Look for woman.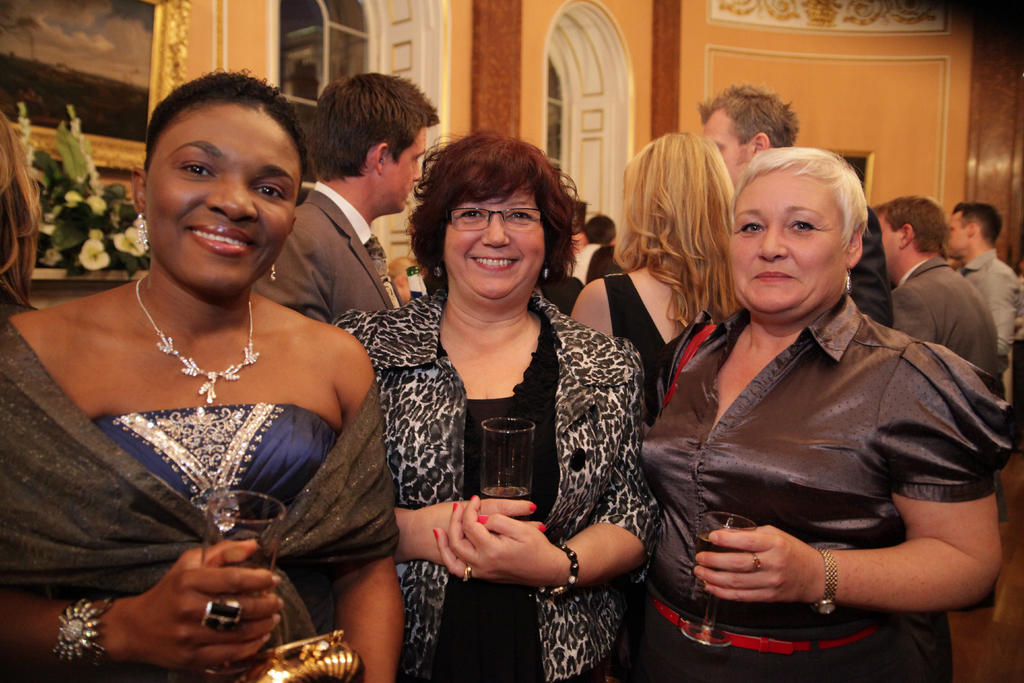
Found: crop(0, 65, 413, 682).
